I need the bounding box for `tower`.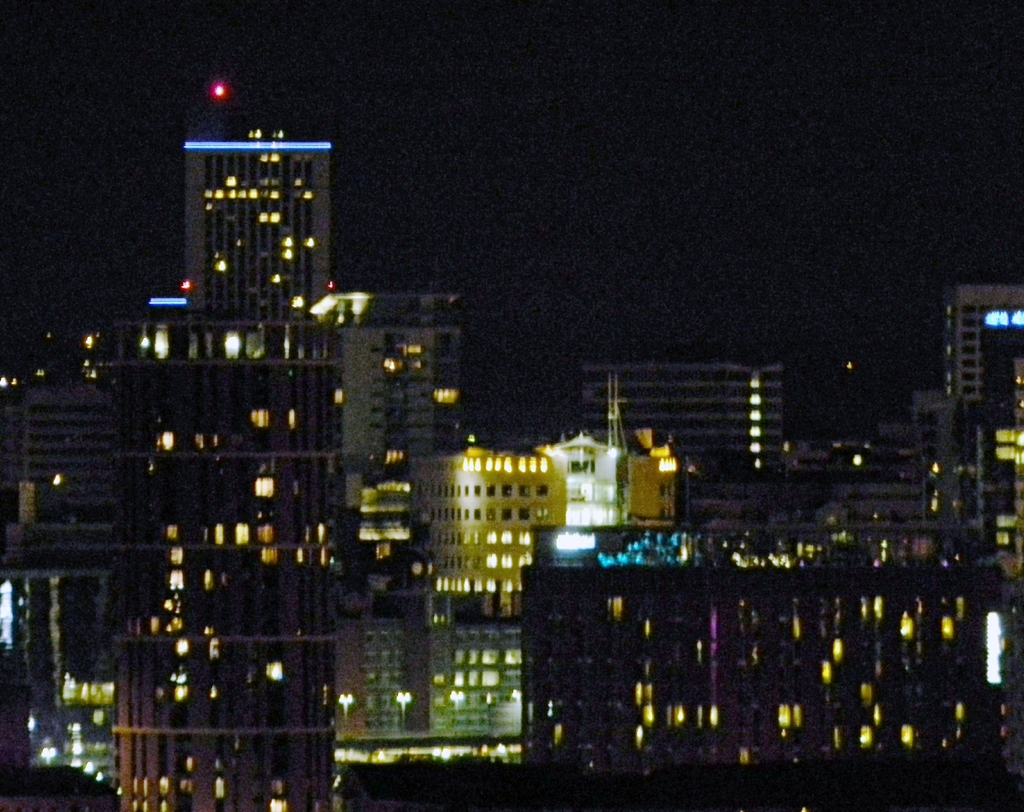
Here it is: crop(946, 278, 1023, 571).
